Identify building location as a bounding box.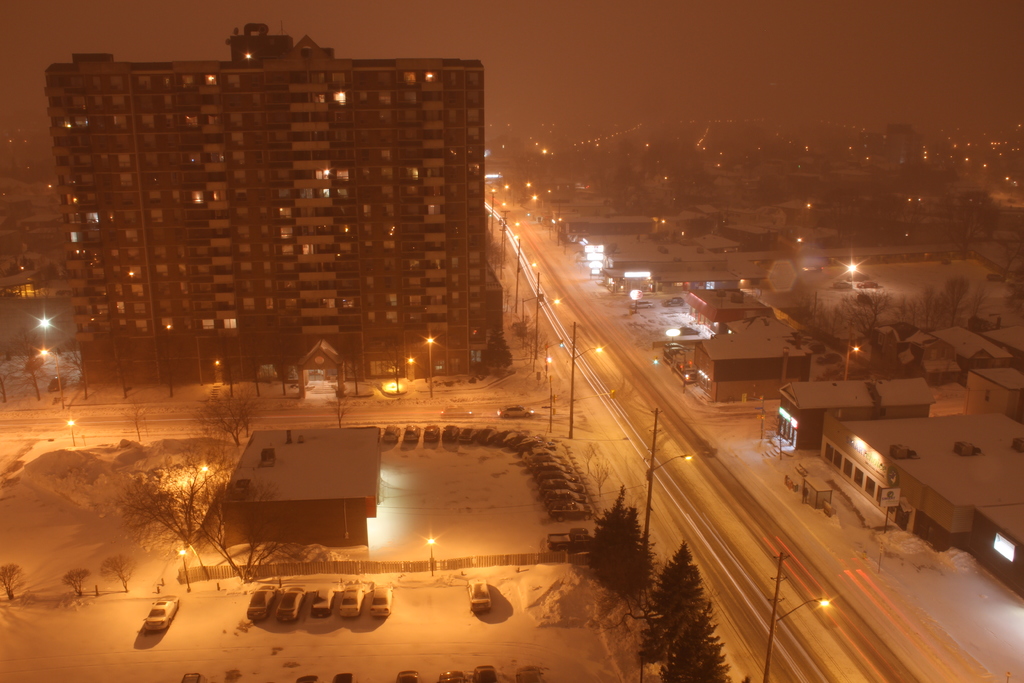
[820, 413, 1020, 597].
